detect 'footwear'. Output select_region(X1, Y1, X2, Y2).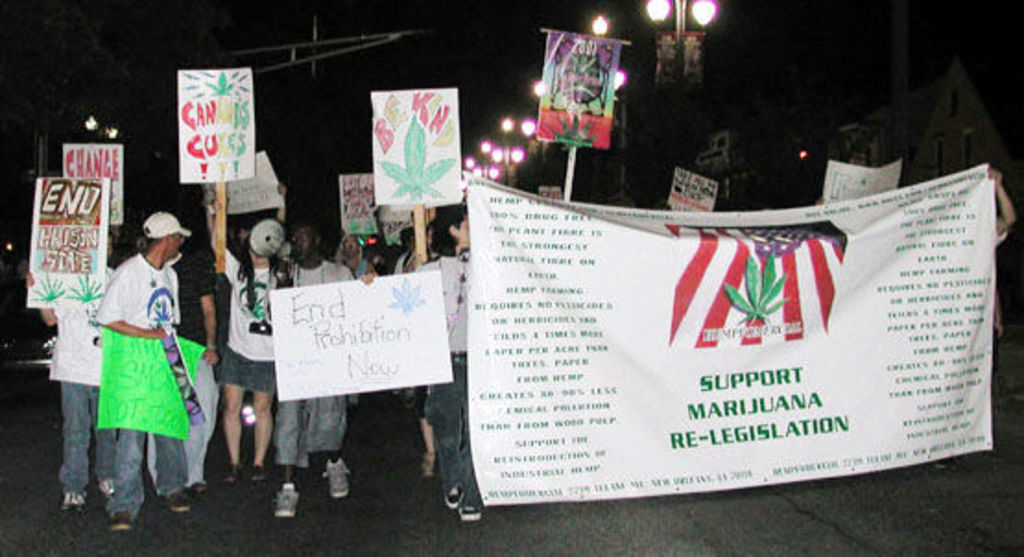
select_region(458, 504, 480, 520).
